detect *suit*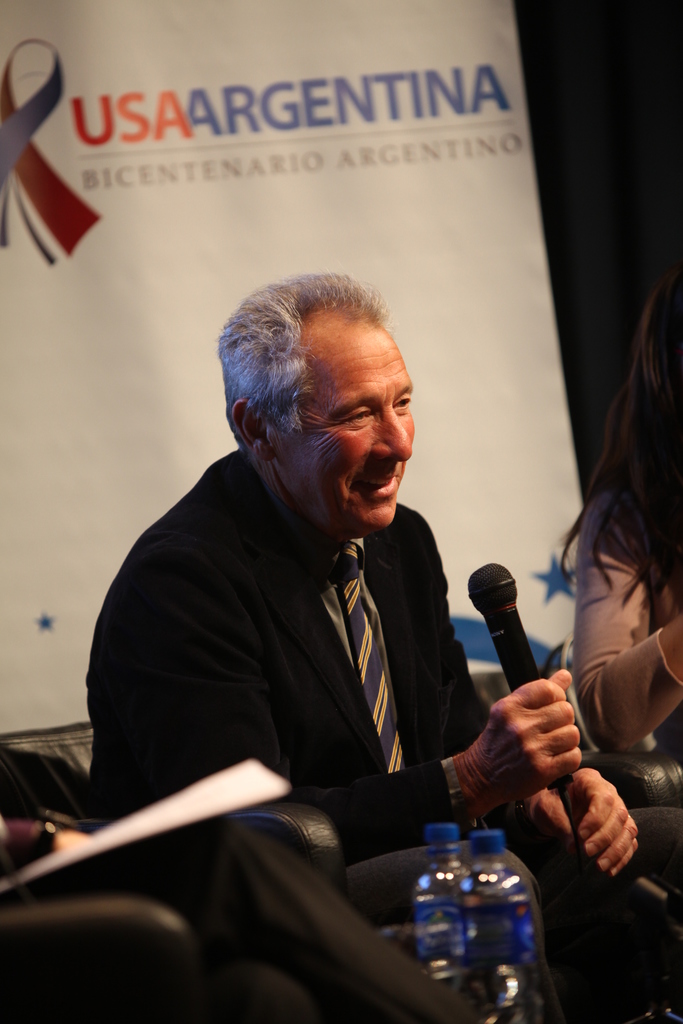
l=83, t=464, r=682, b=1023
